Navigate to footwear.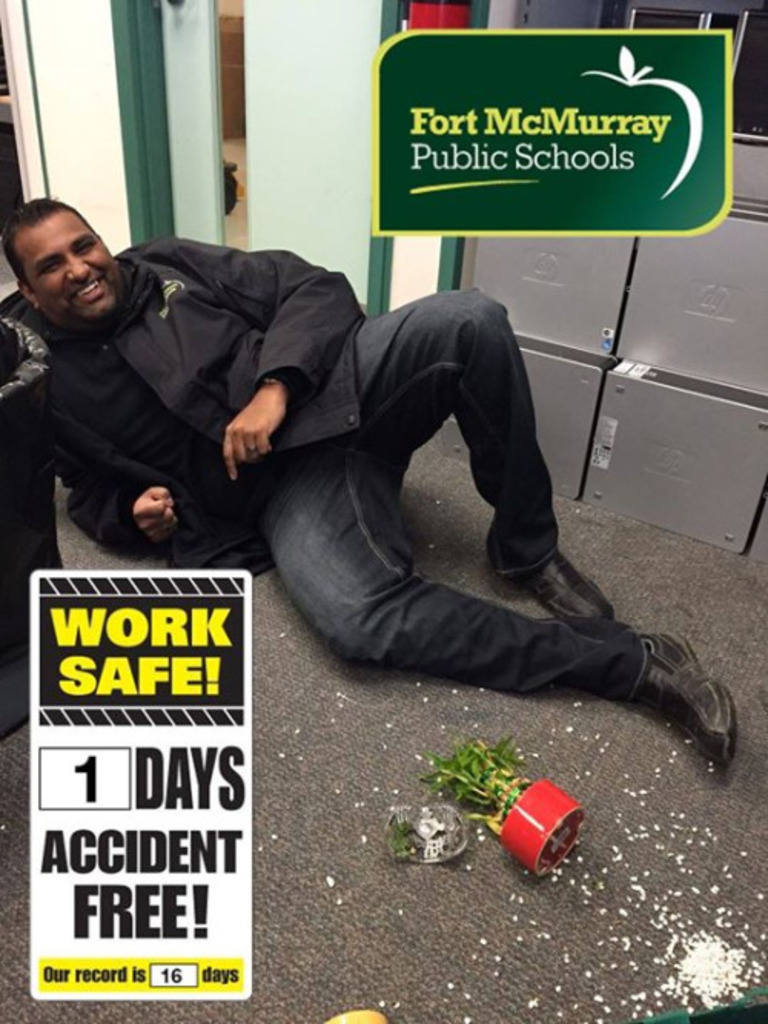
Navigation target: [596,616,743,780].
